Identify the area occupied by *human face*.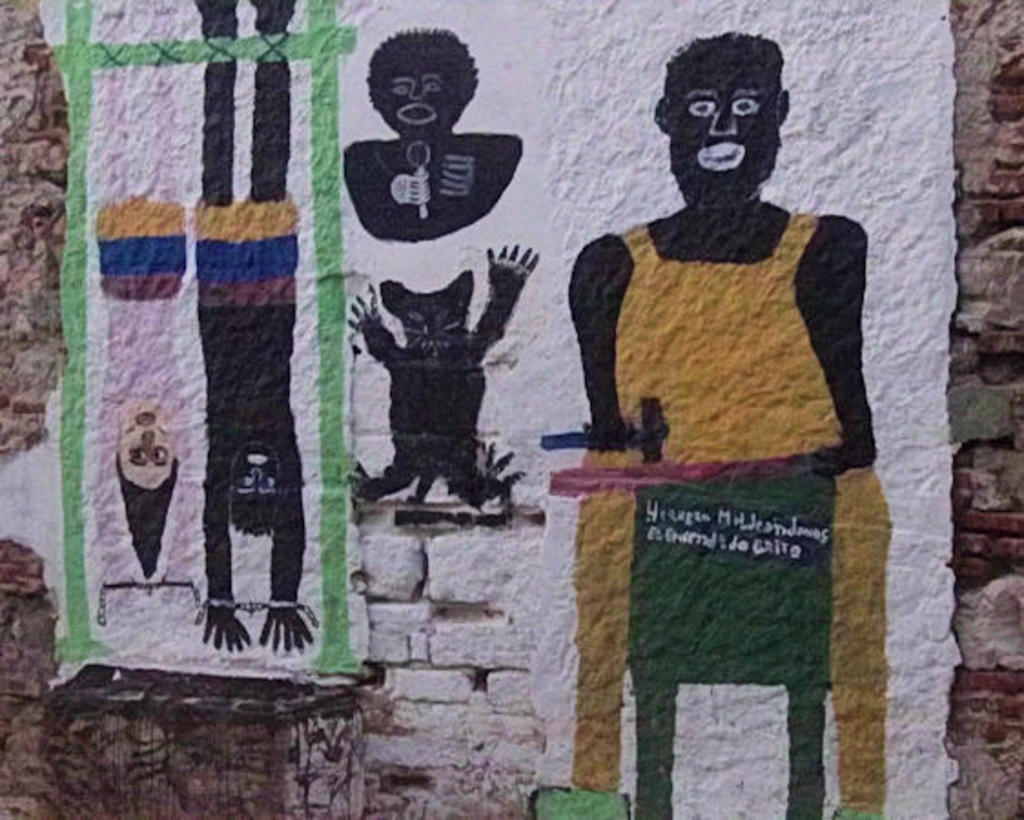
Area: 372,49,461,140.
